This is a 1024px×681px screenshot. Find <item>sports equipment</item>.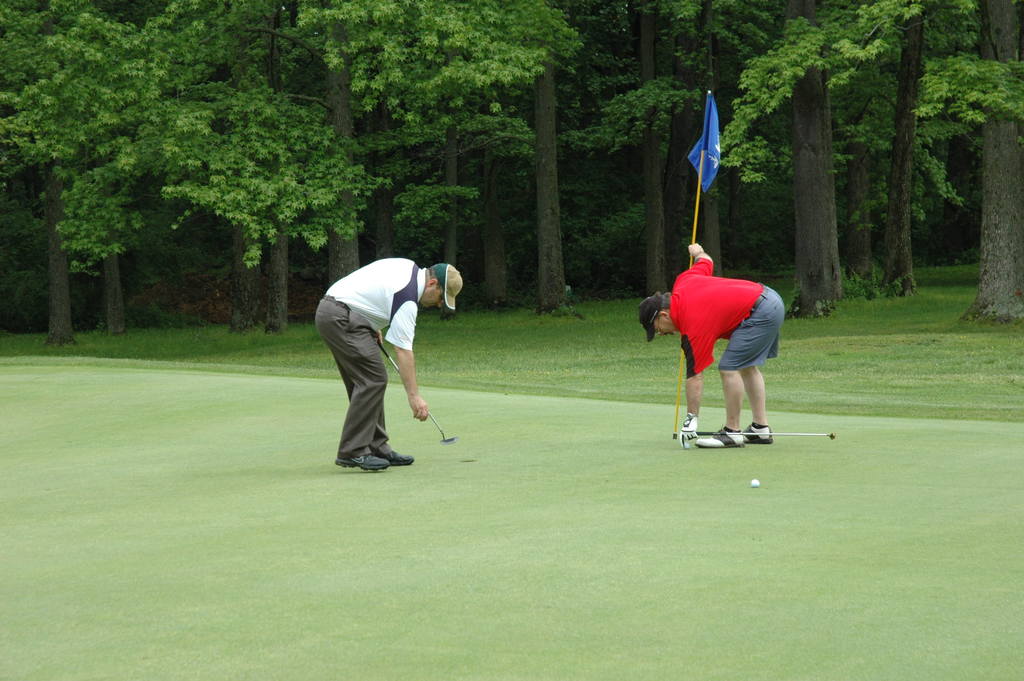
Bounding box: box(681, 439, 694, 452).
